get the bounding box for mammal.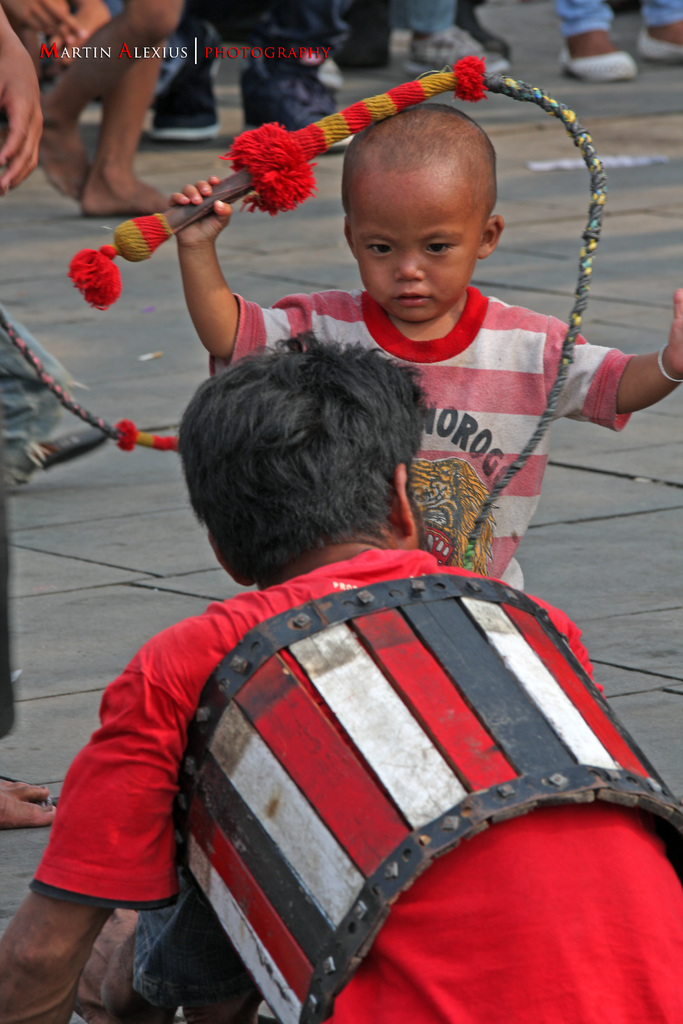
bbox(395, 0, 484, 83).
